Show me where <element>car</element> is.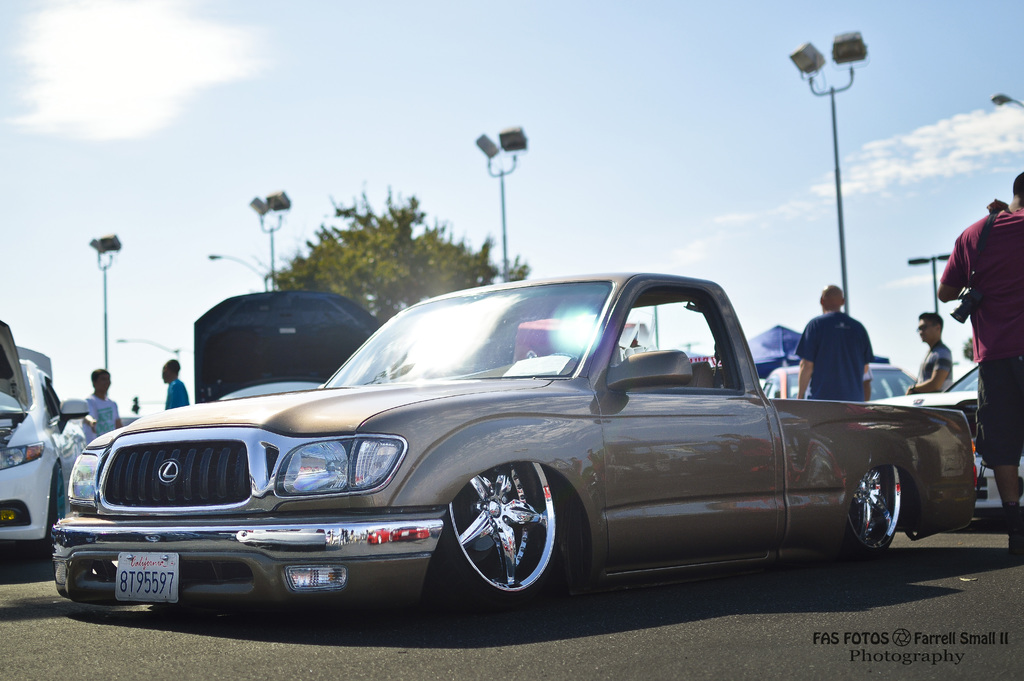
<element>car</element> is at <region>761, 365, 922, 400</region>.
